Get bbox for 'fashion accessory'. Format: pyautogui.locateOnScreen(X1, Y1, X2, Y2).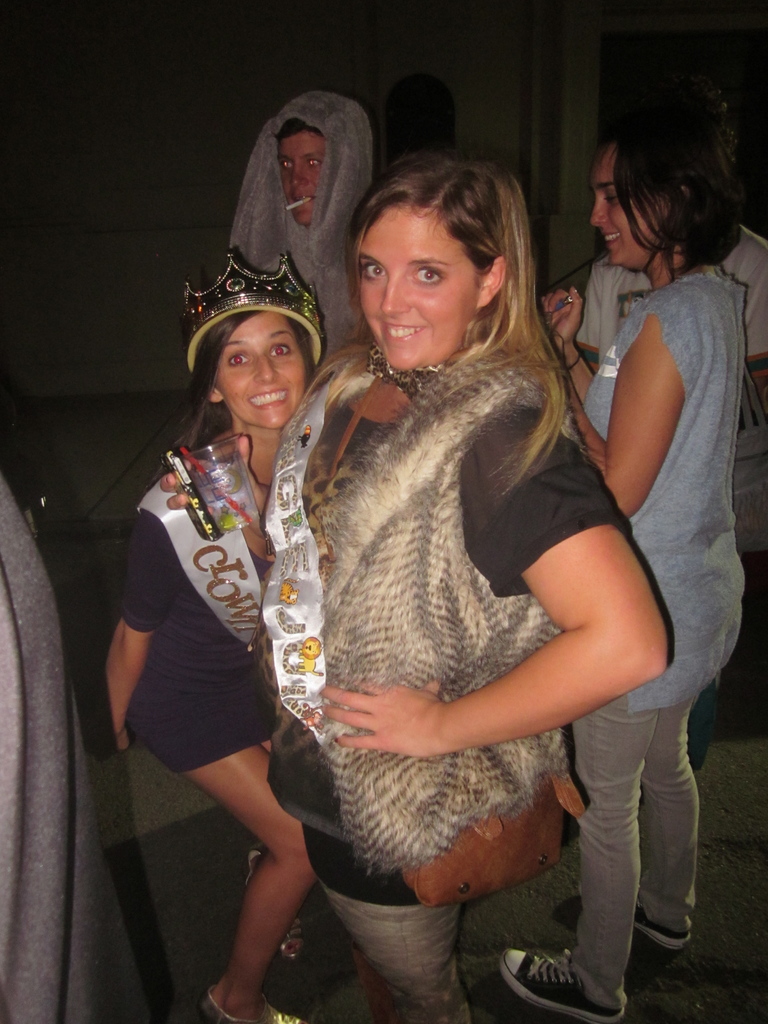
pyautogui.locateOnScreen(492, 942, 628, 1023).
